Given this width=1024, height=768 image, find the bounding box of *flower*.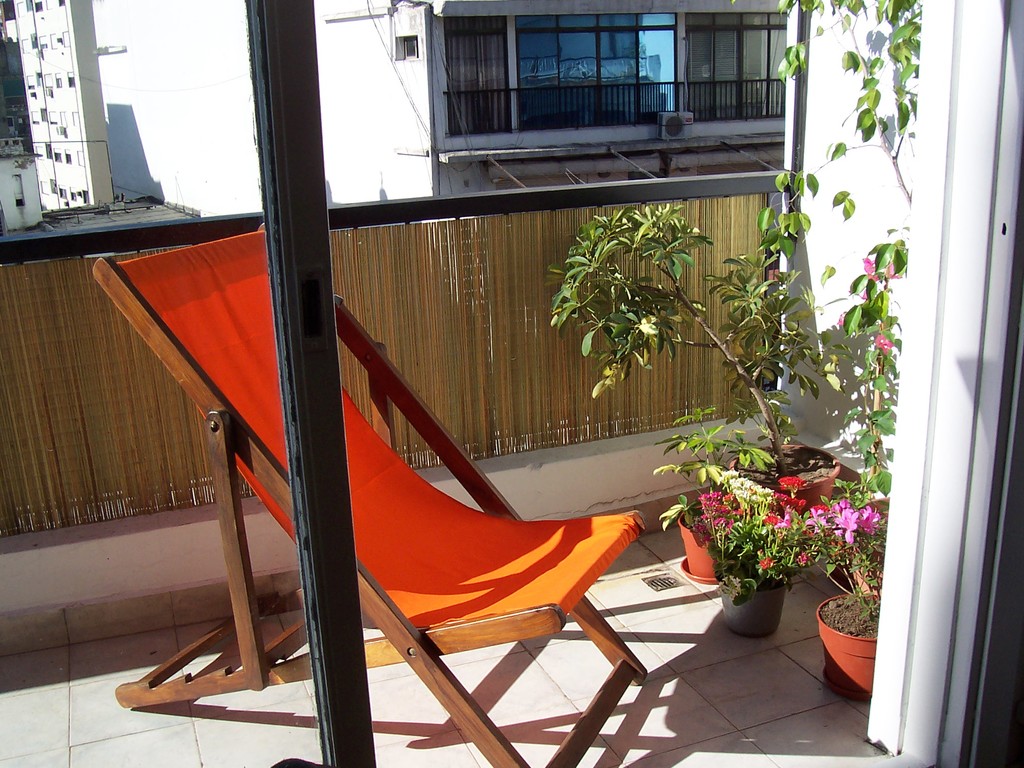
select_region(779, 472, 806, 490).
